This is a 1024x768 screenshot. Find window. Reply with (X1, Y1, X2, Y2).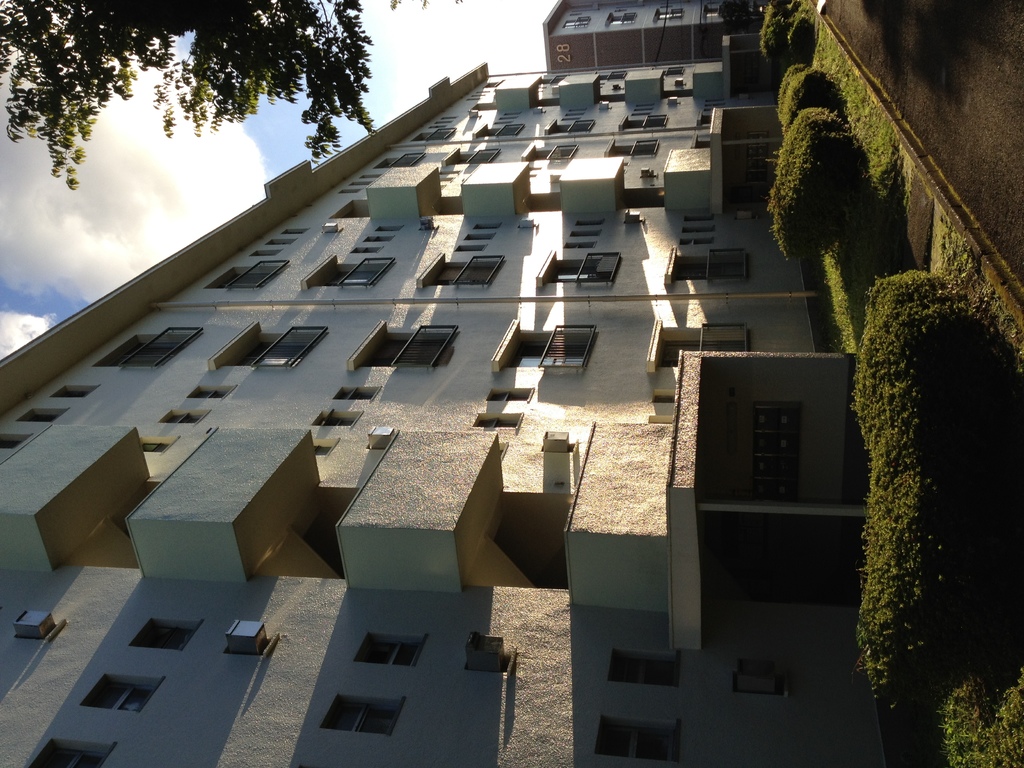
(249, 248, 276, 257).
